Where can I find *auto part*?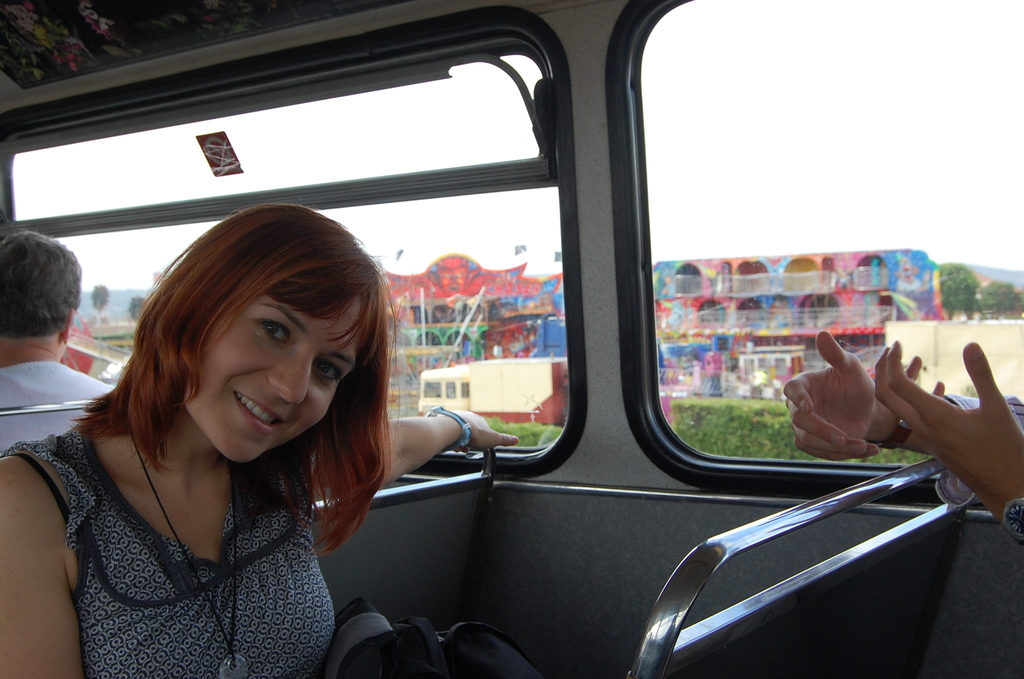
You can find it at <bbox>89, 65, 828, 652</bbox>.
